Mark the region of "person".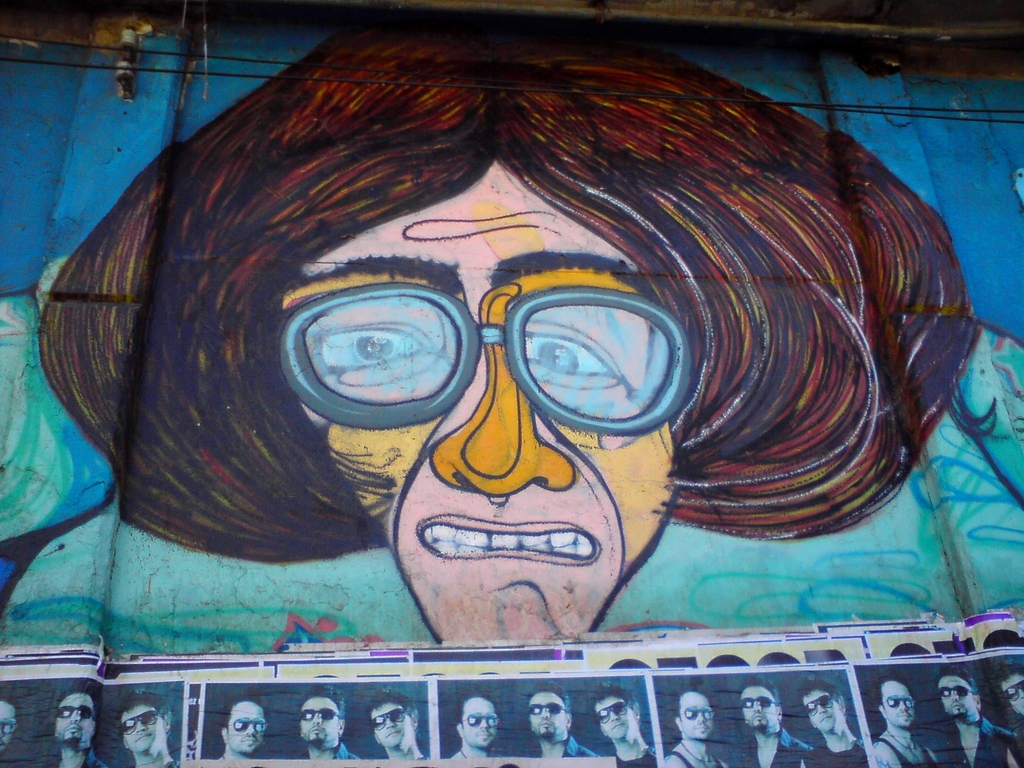
Region: (289, 682, 349, 761).
